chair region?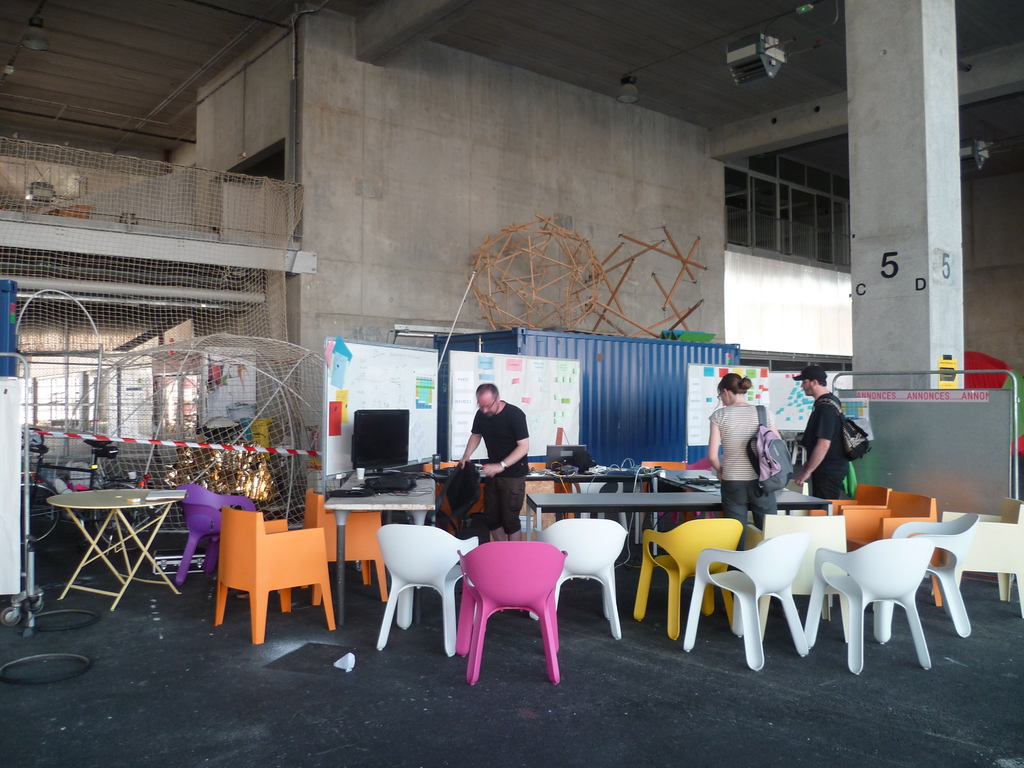
box(305, 490, 390, 607)
